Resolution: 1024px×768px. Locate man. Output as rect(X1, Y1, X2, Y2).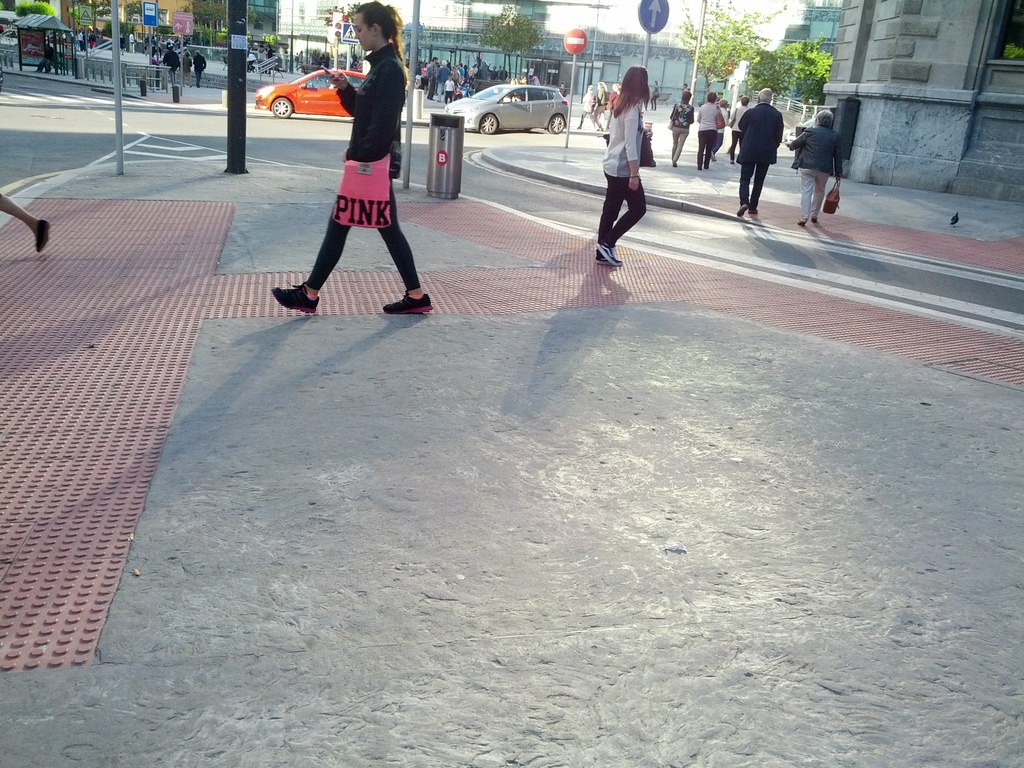
rect(785, 108, 840, 235).
